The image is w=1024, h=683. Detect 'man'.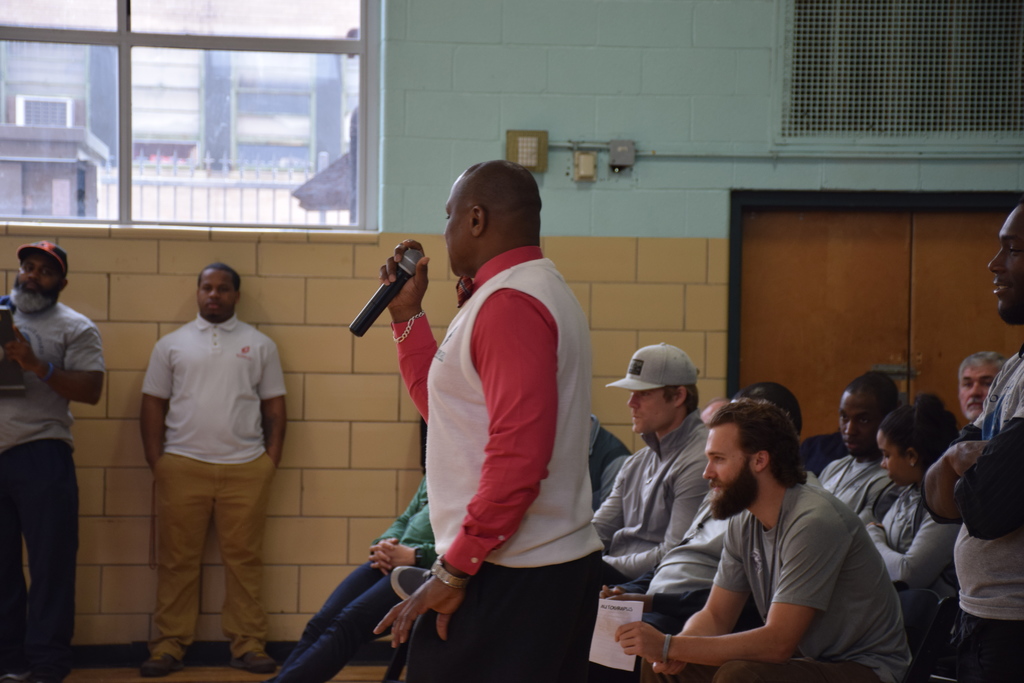
Detection: <bbox>266, 474, 436, 682</bbox>.
